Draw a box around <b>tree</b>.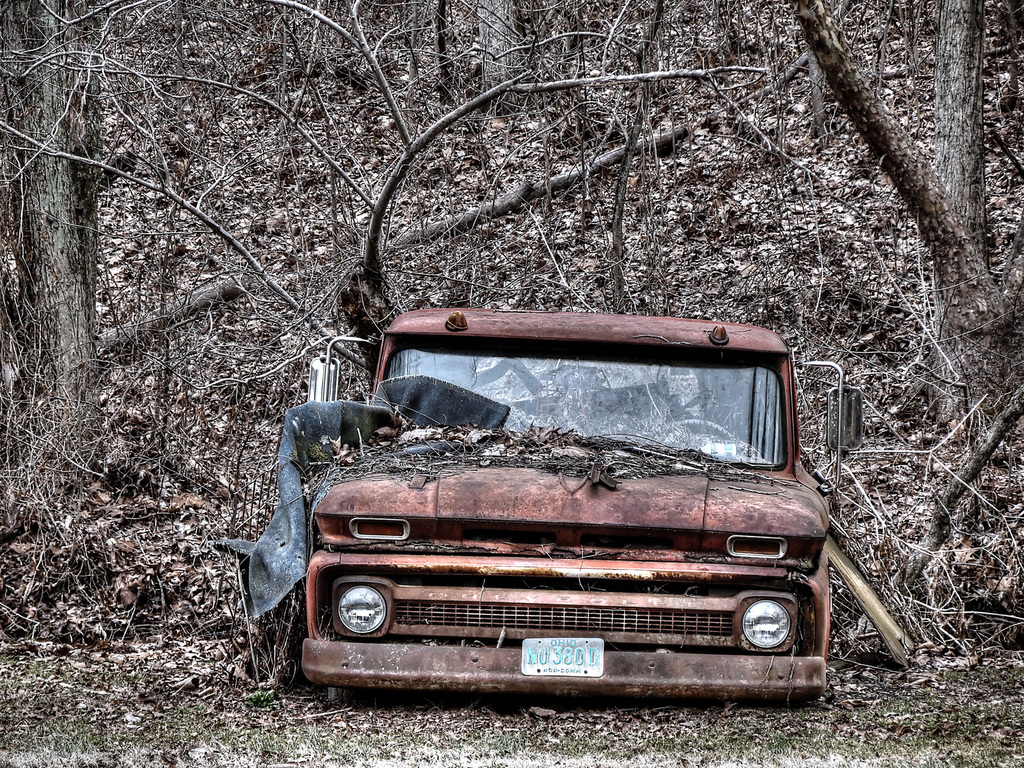
<region>0, 0, 220, 575</region>.
